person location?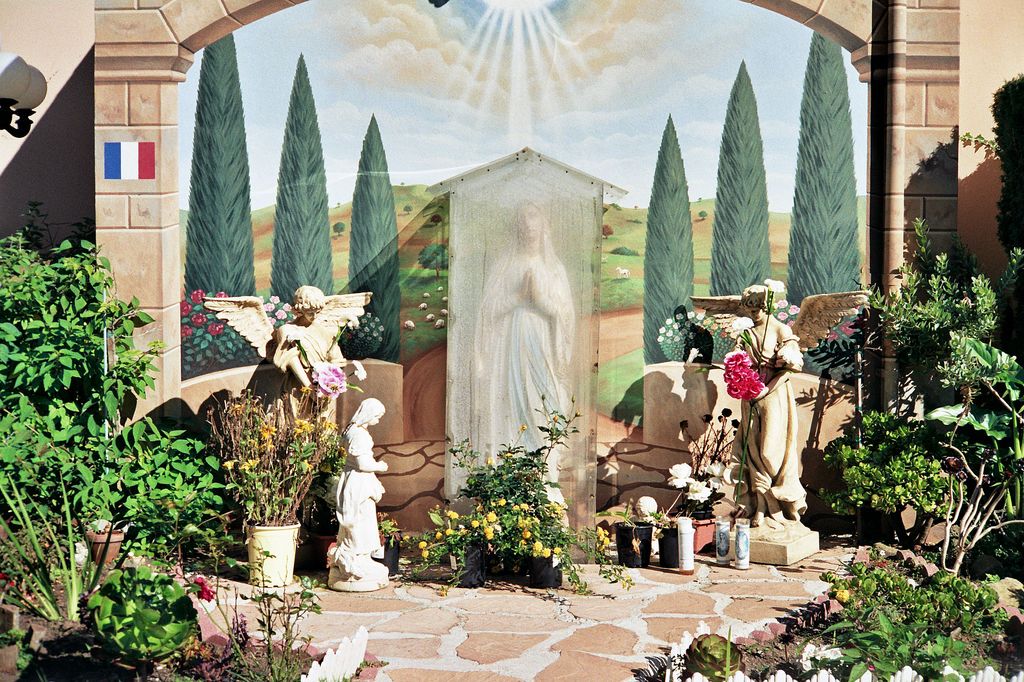
x1=205, y1=282, x2=373, y2=391
